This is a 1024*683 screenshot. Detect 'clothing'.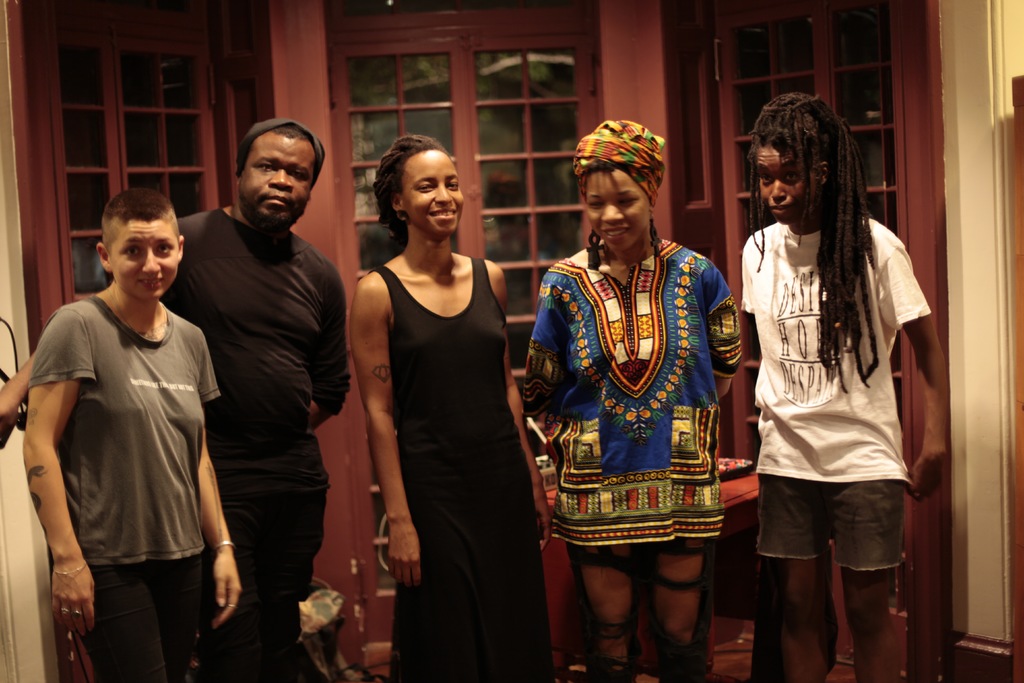
(x1=519, y1=227, x2=745, y2=682).
